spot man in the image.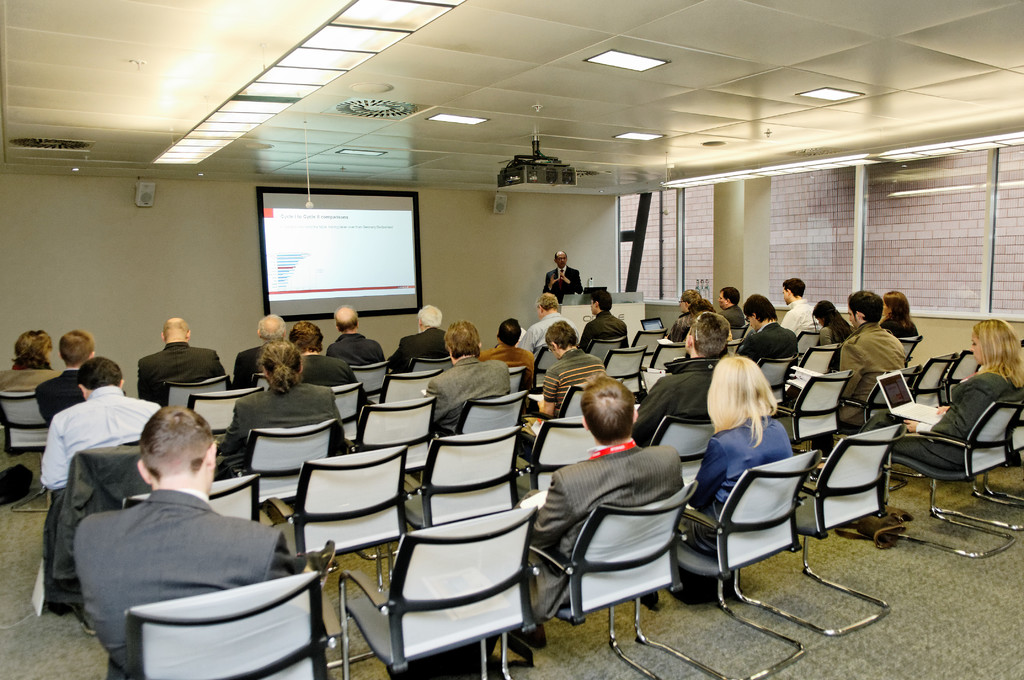
man found at pyautogui.locateOnScreen(526, 376, 682, 649).
